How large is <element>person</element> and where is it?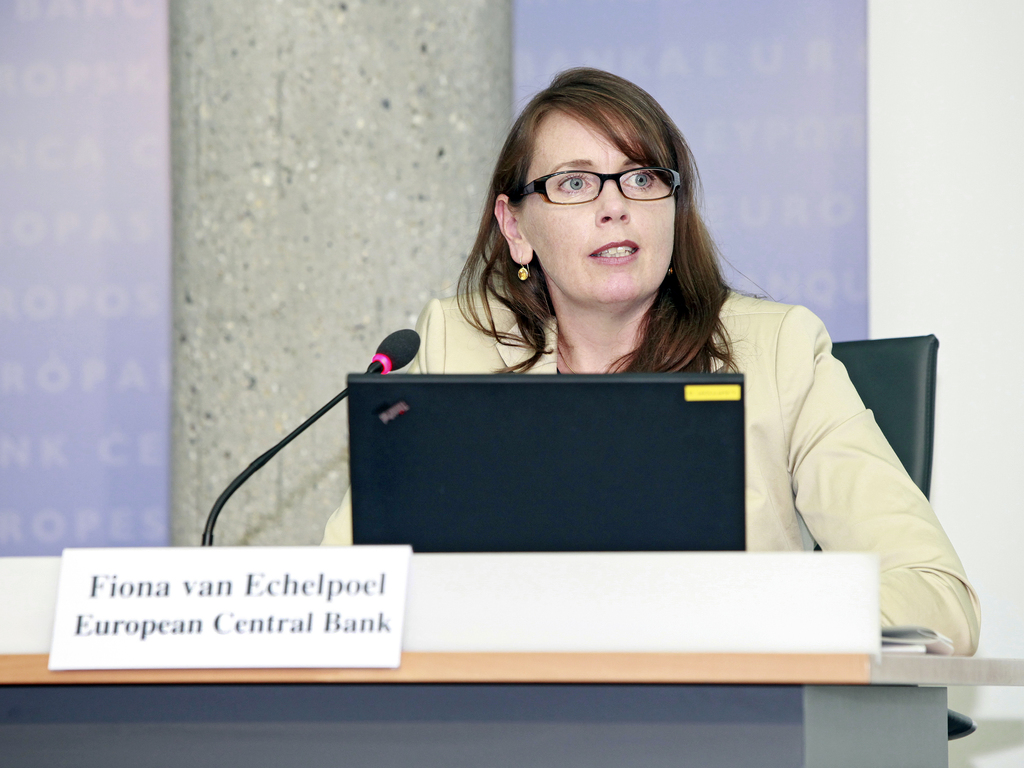
Bounding box: 282 92 856 654.
